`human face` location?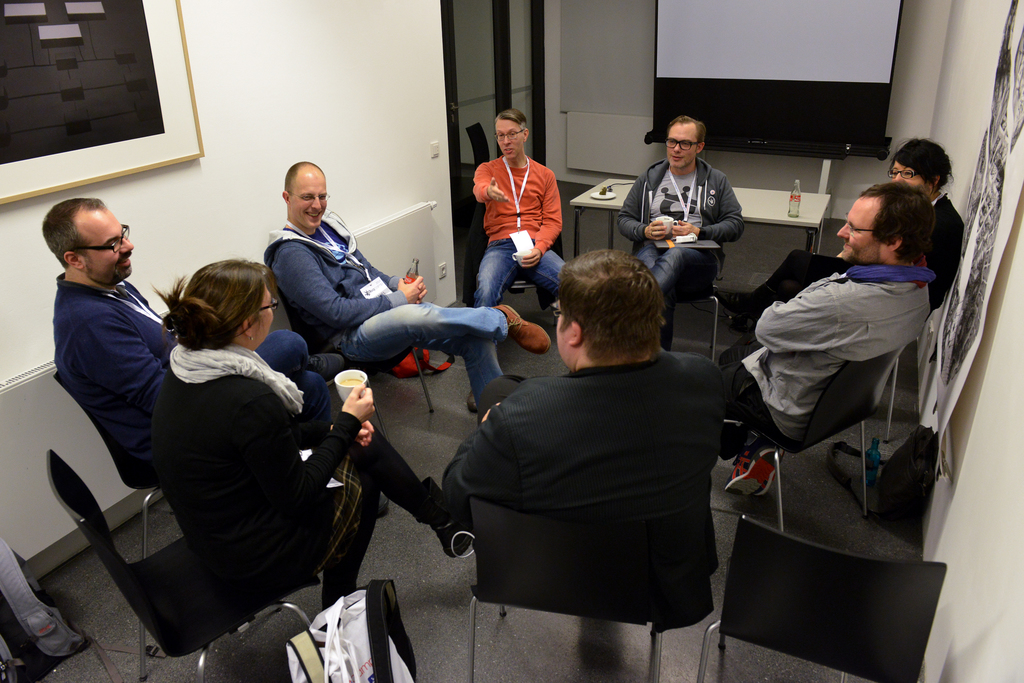
bbox=[249, 278, 282, 340]
